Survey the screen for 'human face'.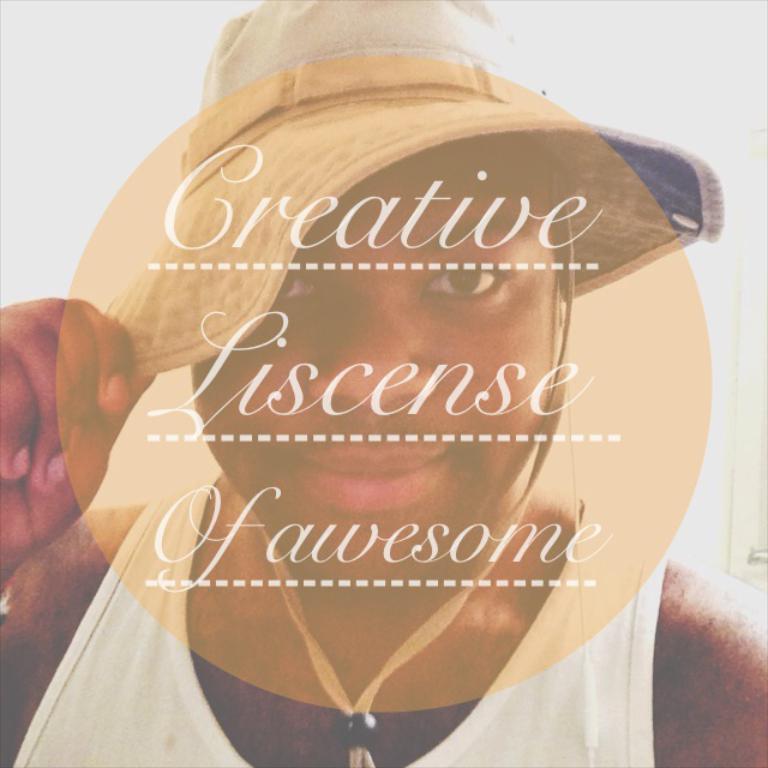
Survey found: BBox(191, 160, 571, 582).
